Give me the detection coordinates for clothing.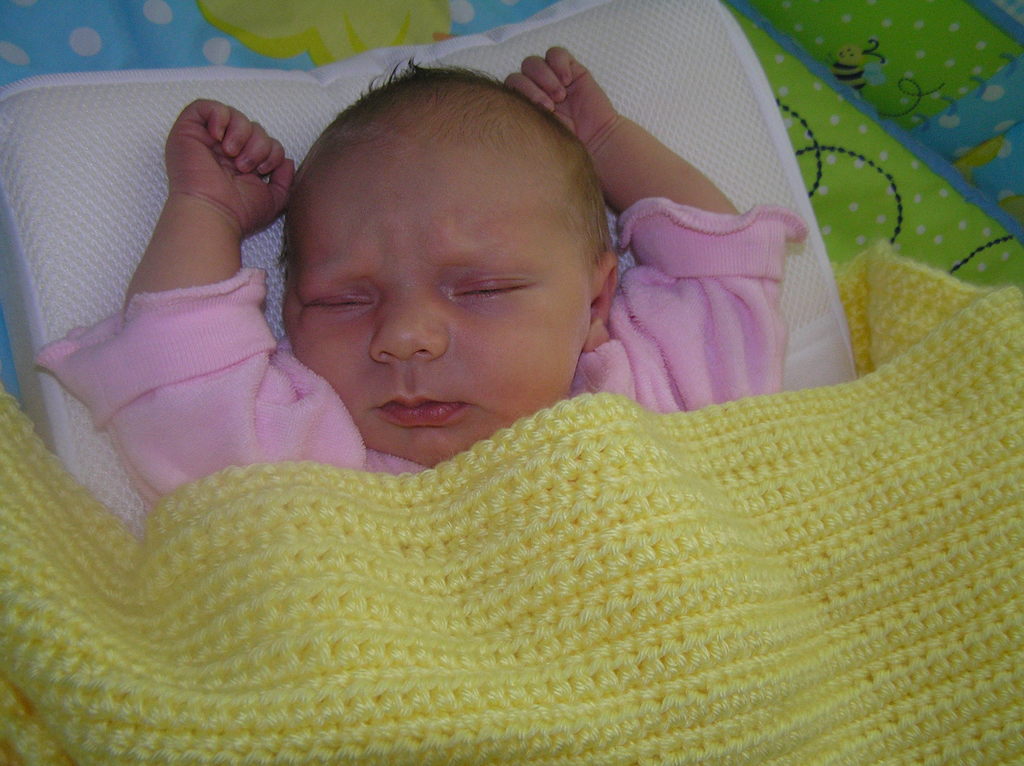
37:189:808:513.
